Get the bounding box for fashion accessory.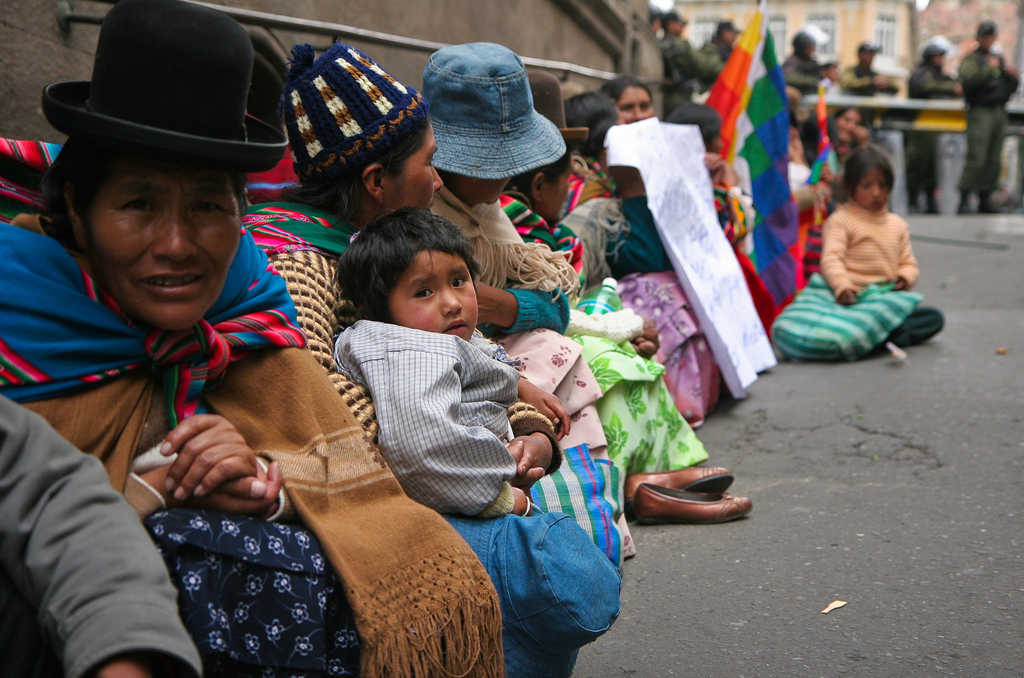
pyautogui.locateOnScreen(415, 37, 567, 177).
